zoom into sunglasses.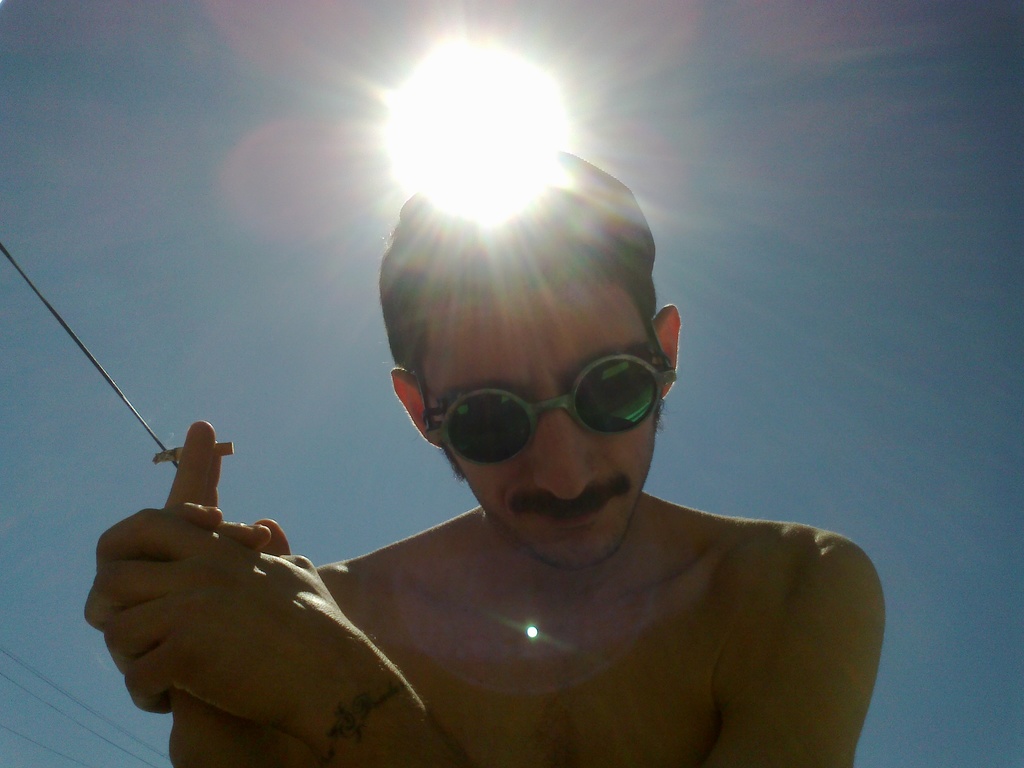
Zoom target: (x1=423, y1=311, x2=678, y2=474).
